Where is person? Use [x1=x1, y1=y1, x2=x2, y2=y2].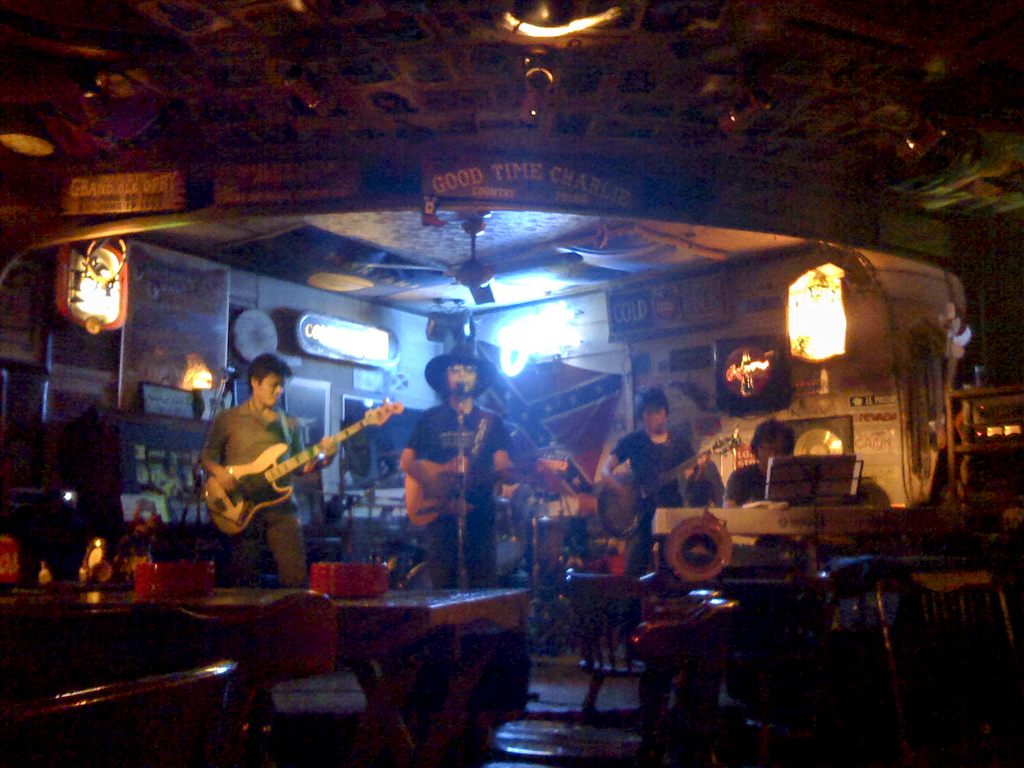
[x1=199, y1=349, x2=346, y2=607].
